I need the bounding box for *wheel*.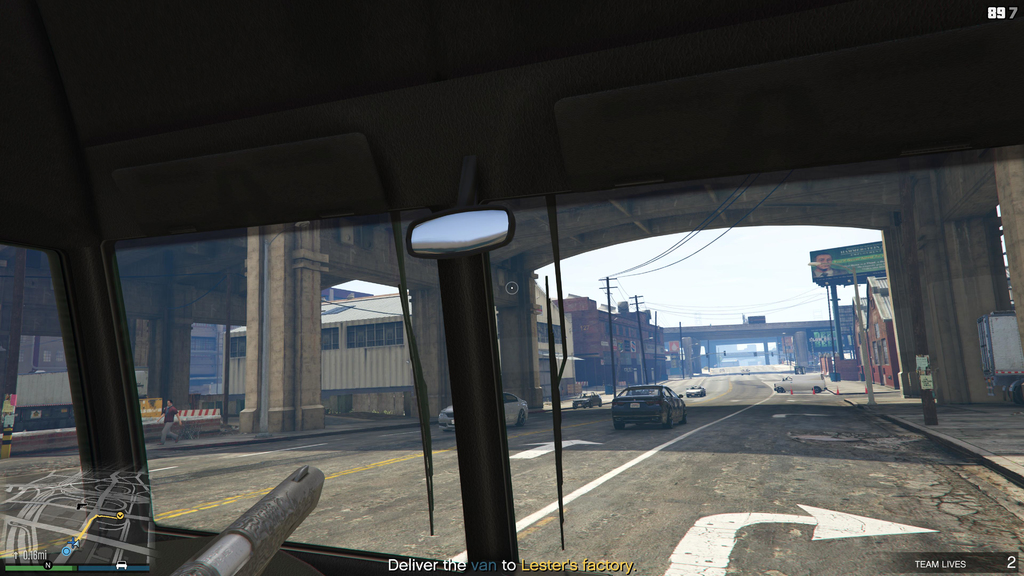
Here it is: locate(582, 403, 586, 408).
